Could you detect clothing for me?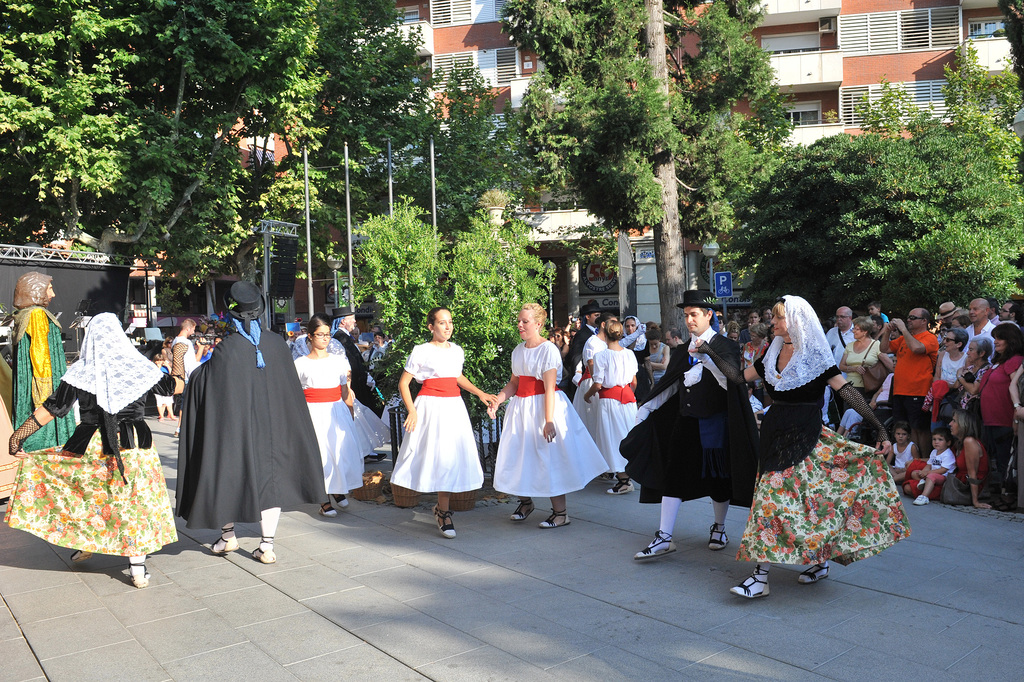
Detection result: 333/330/391/456.
